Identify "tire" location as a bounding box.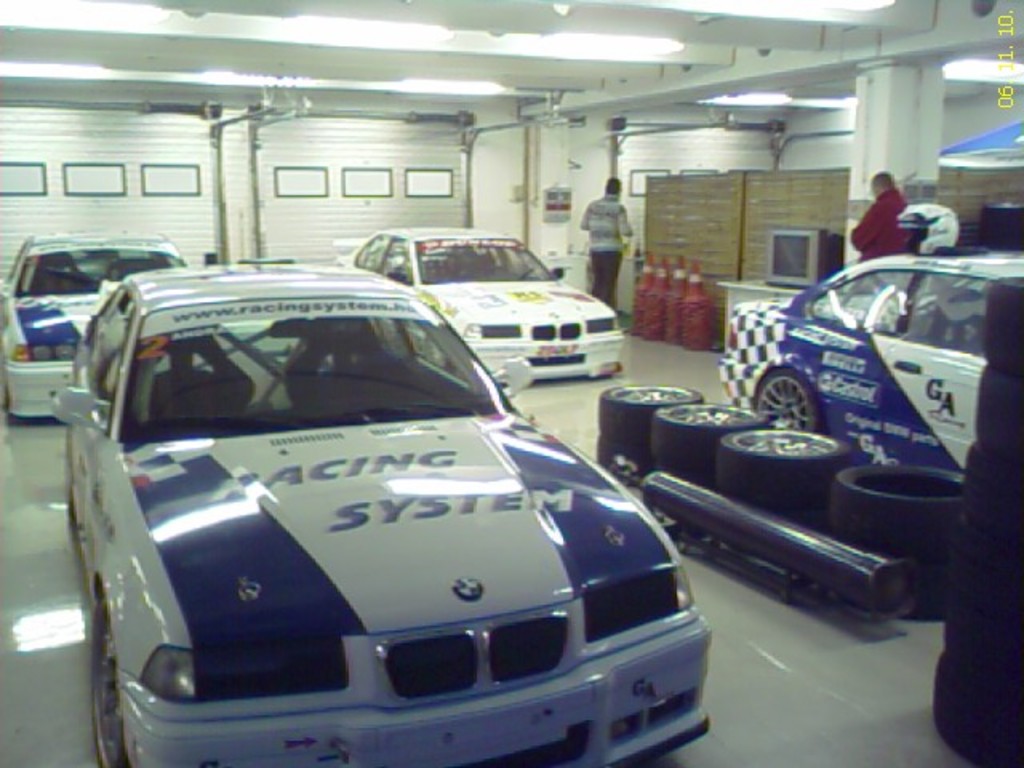
box=[822, 459, 974, 541].
